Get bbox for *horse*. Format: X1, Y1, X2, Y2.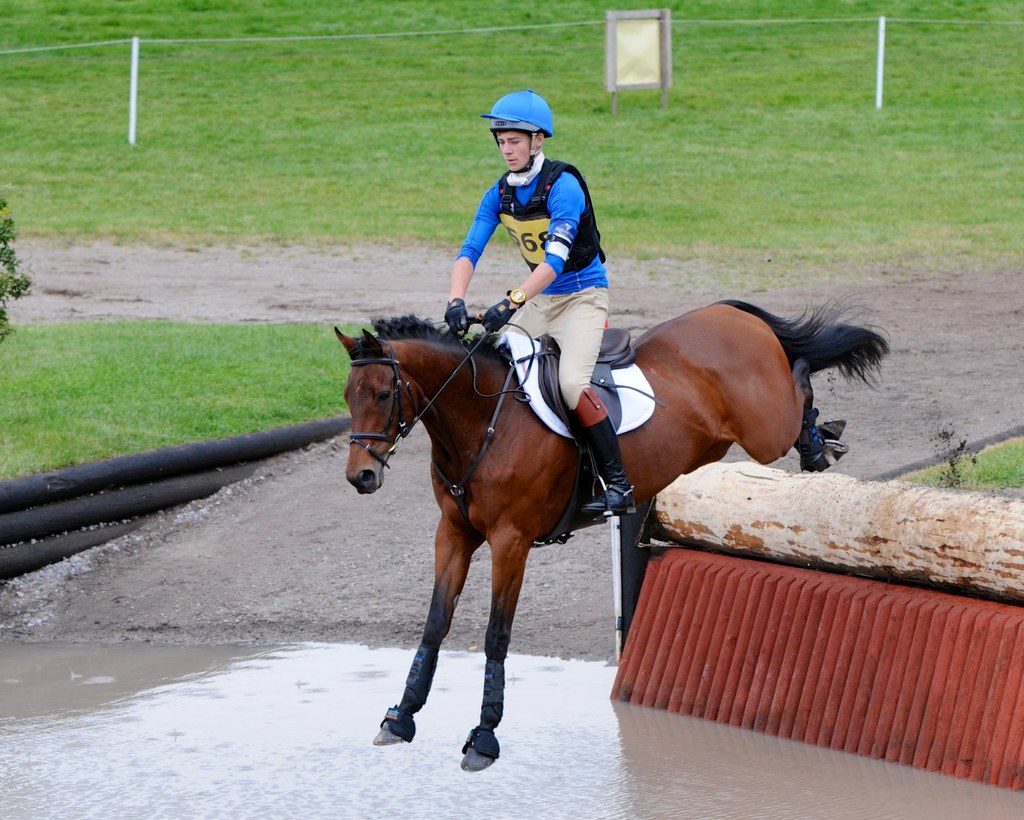
333, 295, 890, 772.
